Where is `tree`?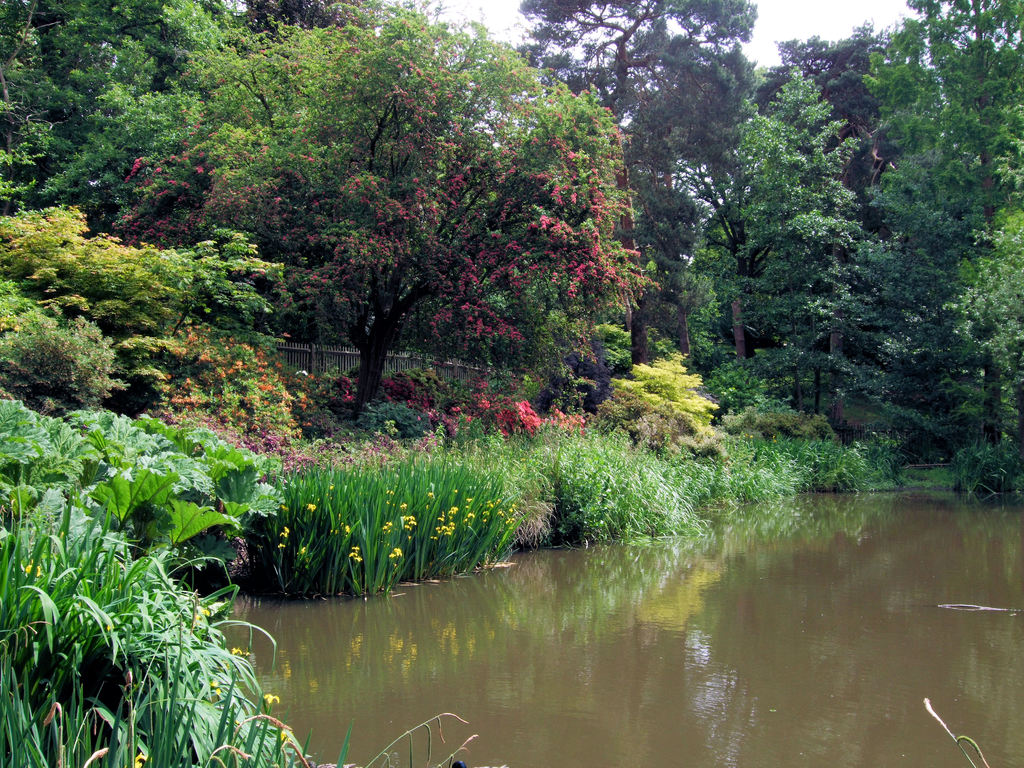
211/22/635/432.
